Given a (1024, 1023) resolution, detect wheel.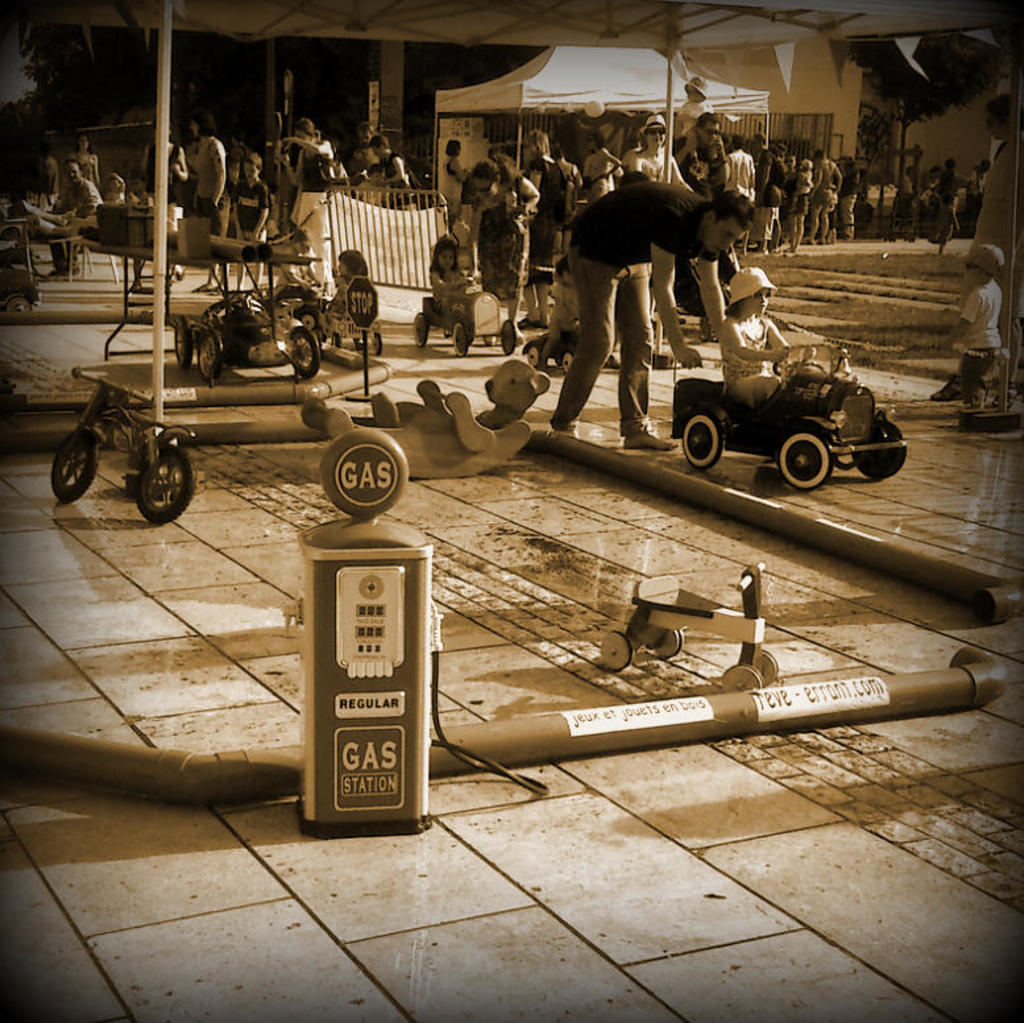
x1=452, y1=324, x2=465, y2=356.
